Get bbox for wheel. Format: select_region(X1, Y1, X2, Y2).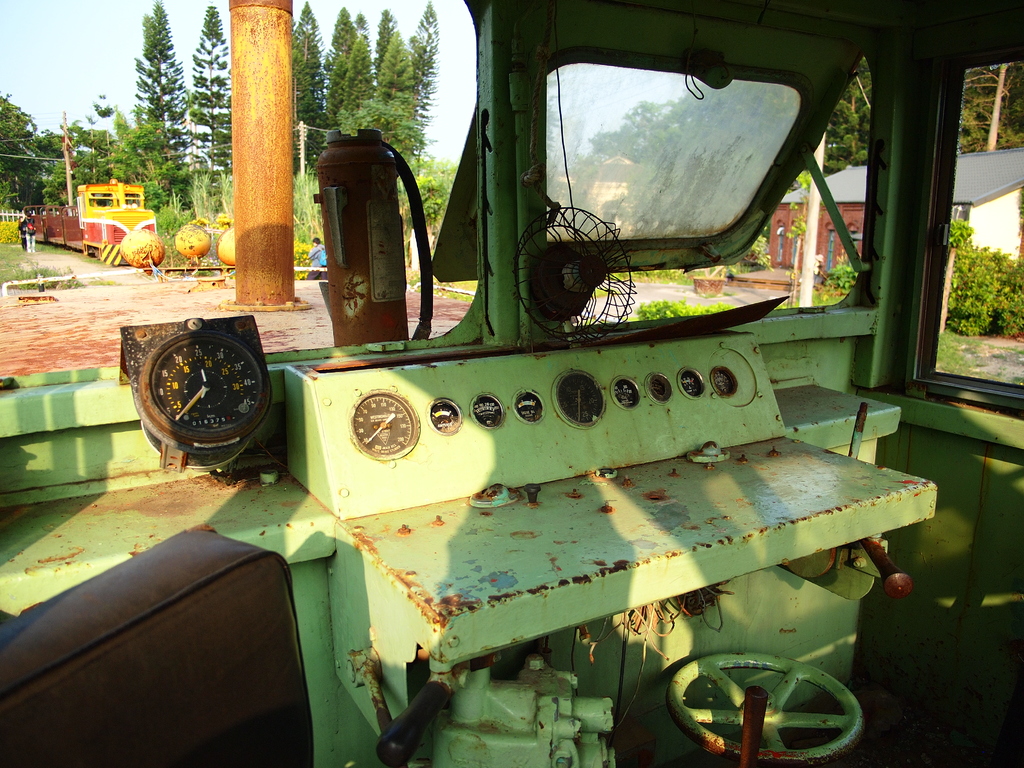
select_region(662, 653, 860, 759).
